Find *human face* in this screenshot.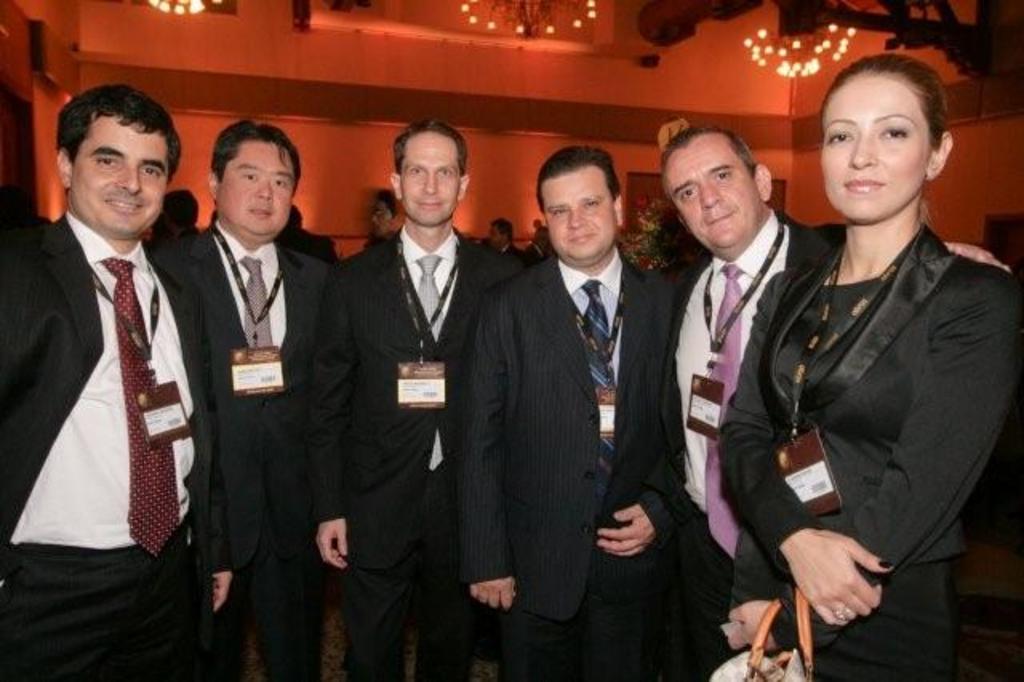
The bounding box for *human face* is Rect(218, 139, 296, 235).
